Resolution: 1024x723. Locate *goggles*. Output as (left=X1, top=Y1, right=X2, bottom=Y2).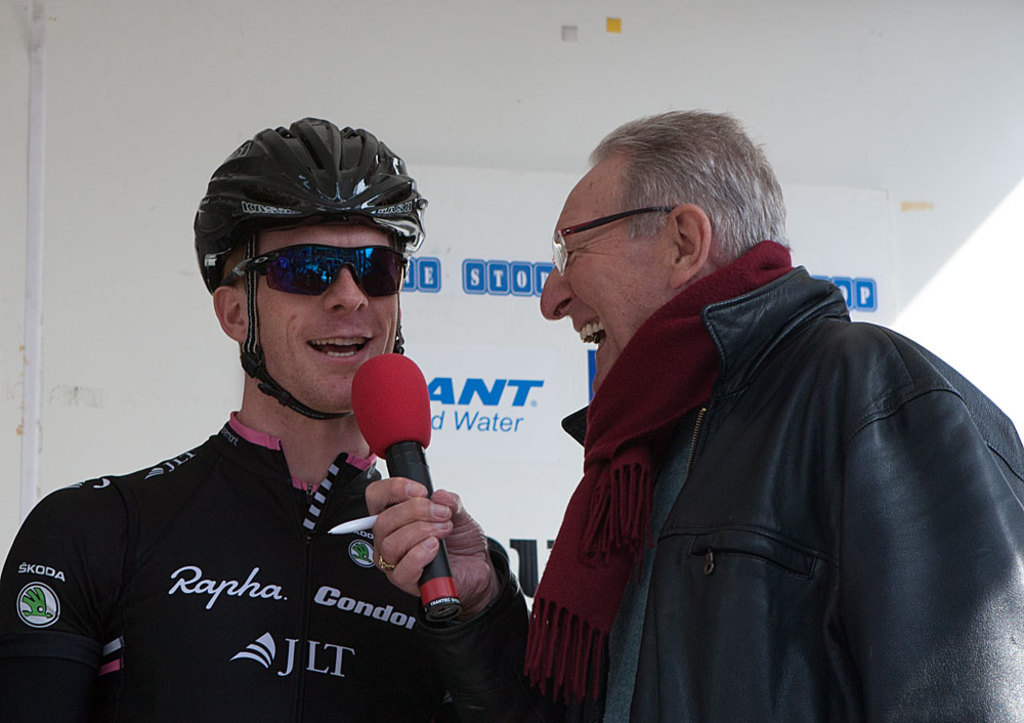
(left=213, top=221, right=413, bottom=311).
